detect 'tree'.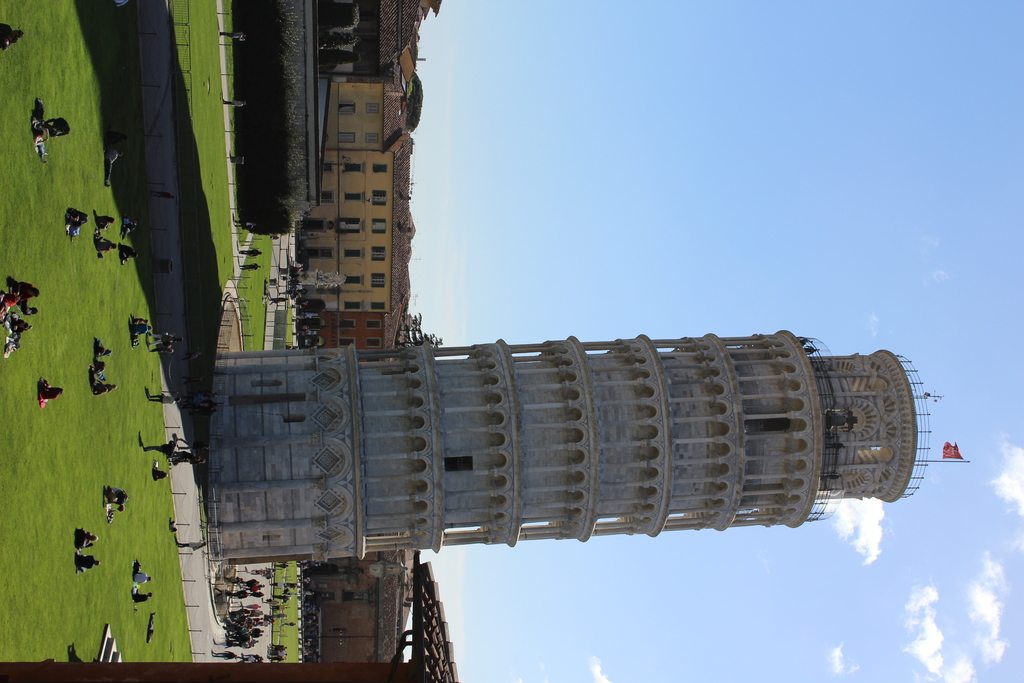
Detected at locate(391, 303, 451, 357).
